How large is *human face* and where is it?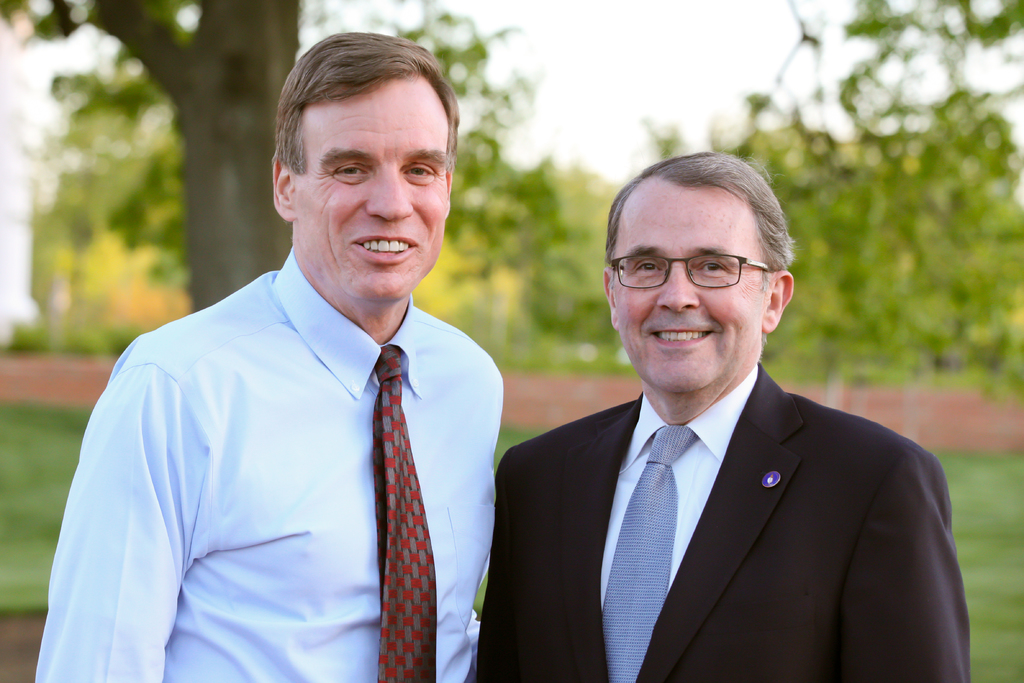
Bounding box: locate(304, 94, 448, 306).
